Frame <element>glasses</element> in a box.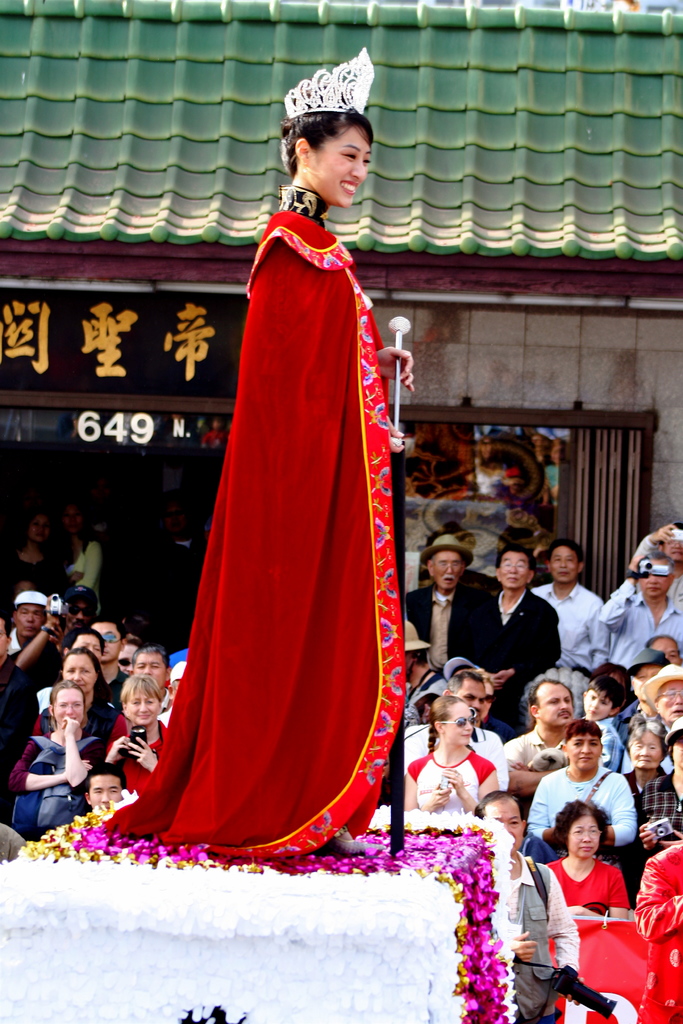
detection(63, 599, 100, 619).
